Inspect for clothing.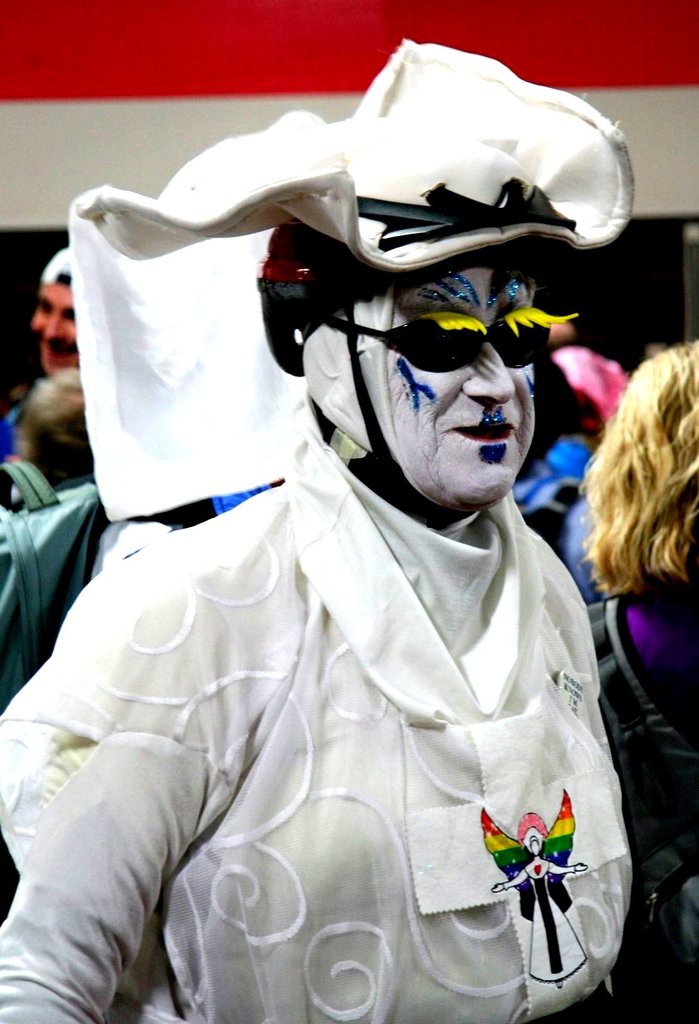
Inspection: <region>522, 441, 617, 597</region>.
